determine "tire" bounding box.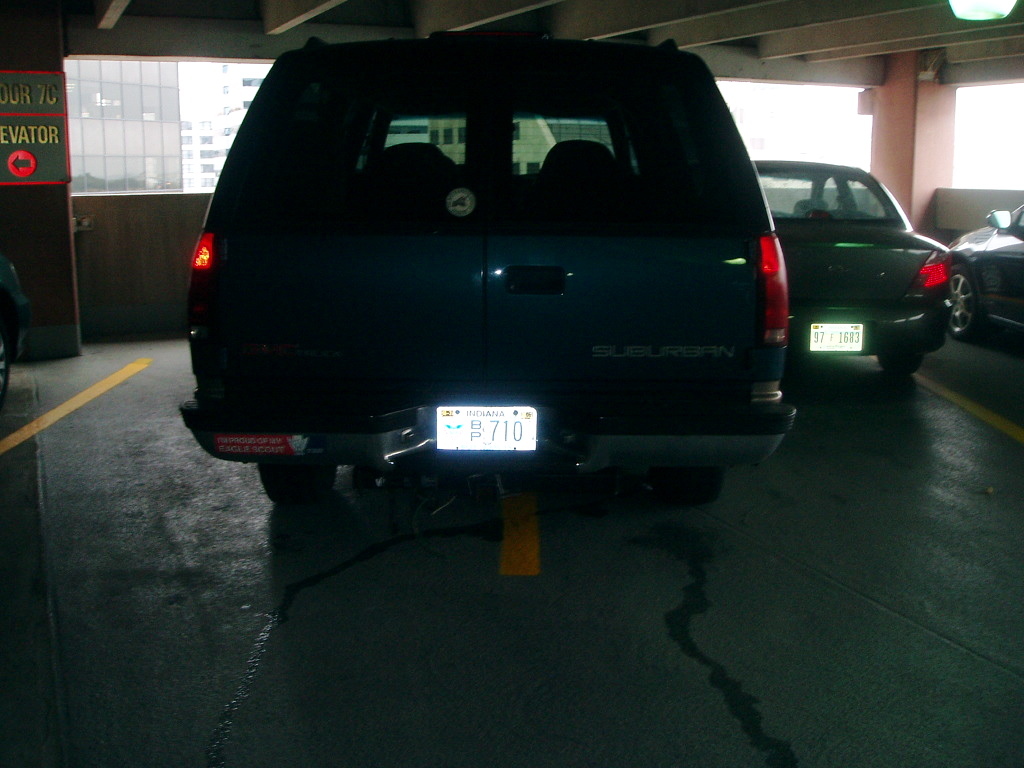
Determined: 258:450:326:500.
